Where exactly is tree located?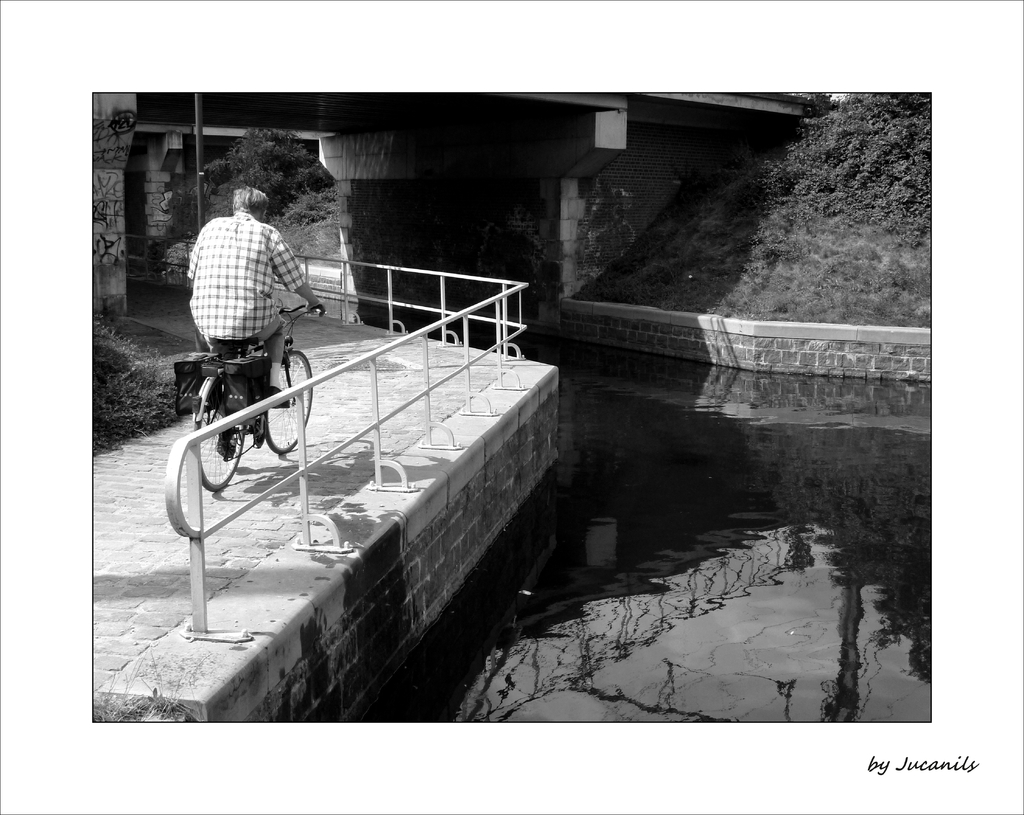
Its bounding box is (204,128,333,217).
